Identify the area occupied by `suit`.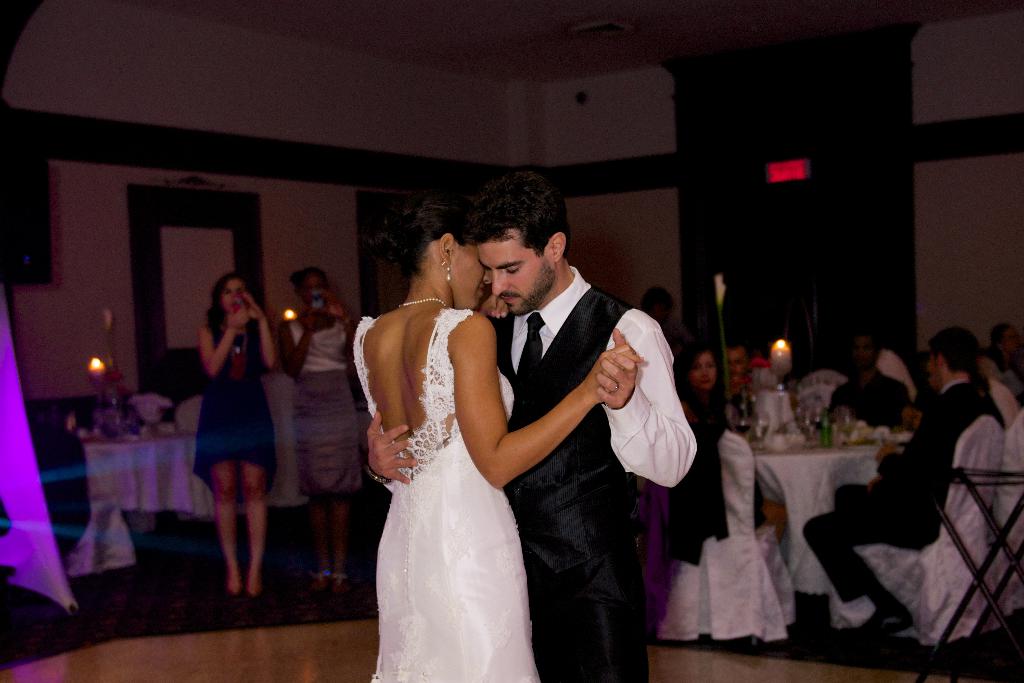
Area: (488,267,698,682).
